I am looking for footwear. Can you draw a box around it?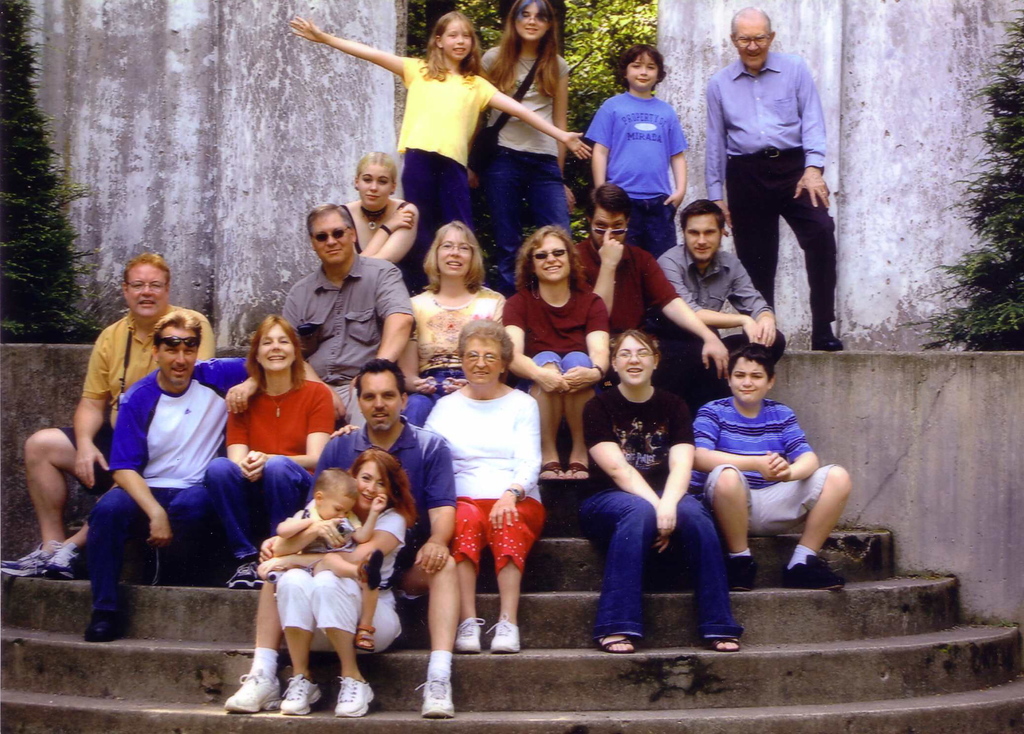
Sure, the bounding box is <bbox>334, 673, 363, 712</bbox>.
